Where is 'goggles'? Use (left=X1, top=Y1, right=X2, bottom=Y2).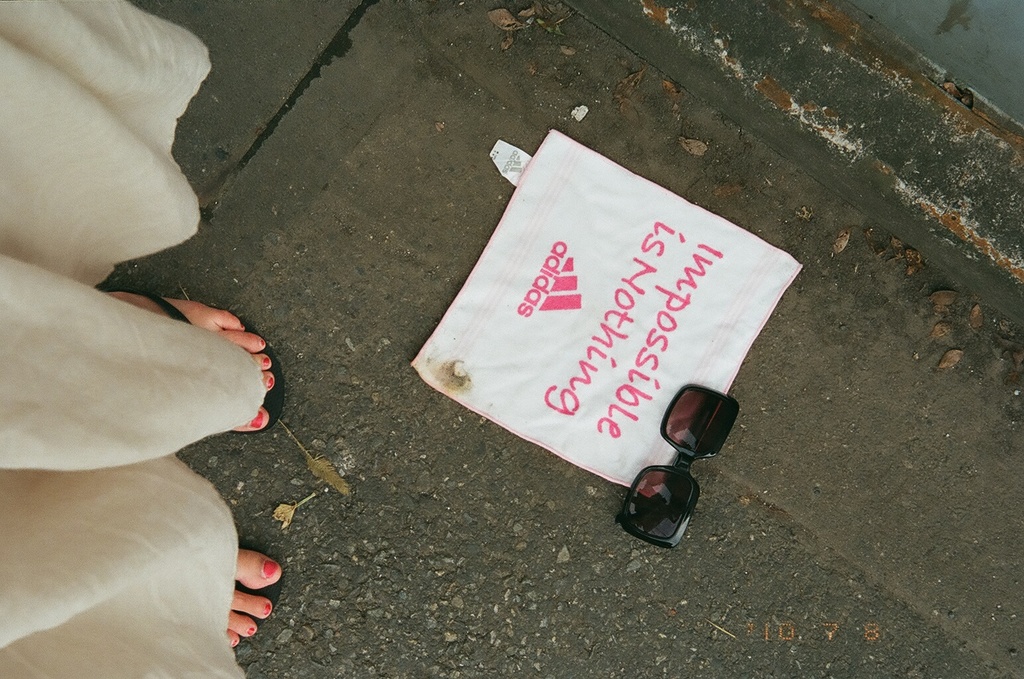
(left=613, top=380, right=740, bottom=550).
